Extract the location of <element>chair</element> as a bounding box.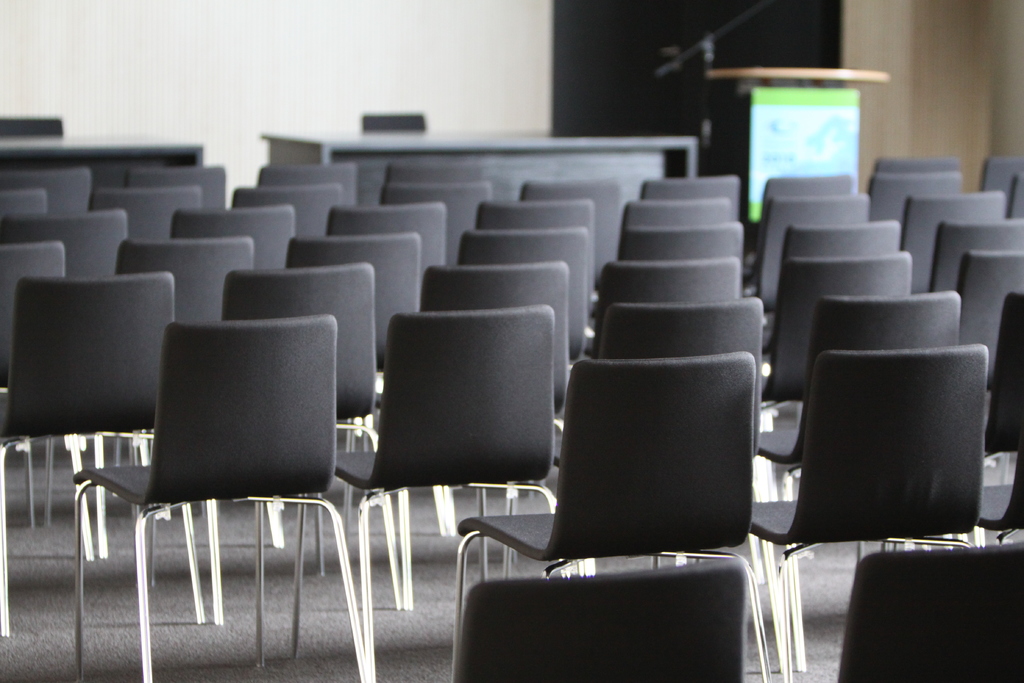
box=[588, 254, 742, 354].
